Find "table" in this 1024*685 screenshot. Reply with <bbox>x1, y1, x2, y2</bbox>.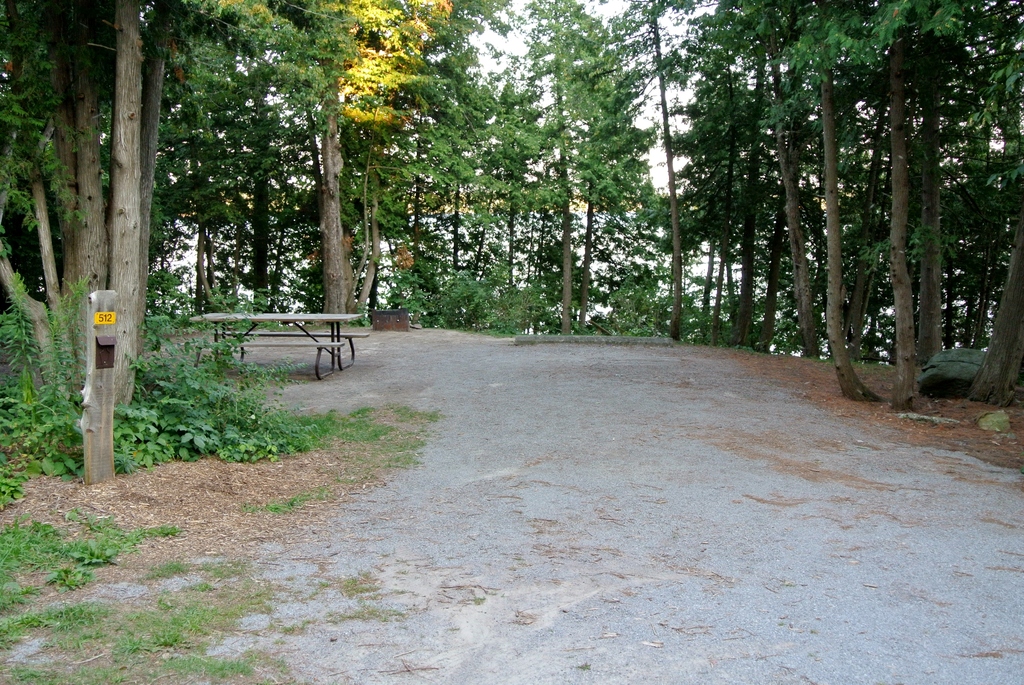
<bbox>200, 312, 360, 369</bbox>.
